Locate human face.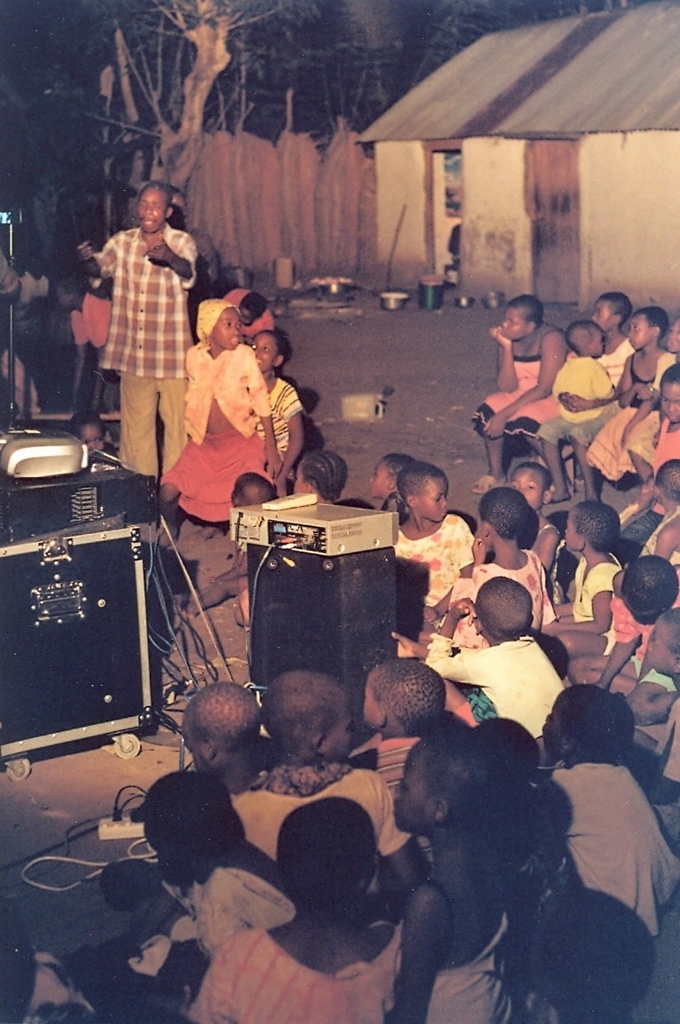
Bounding box: (249, 332, 278, 370).
